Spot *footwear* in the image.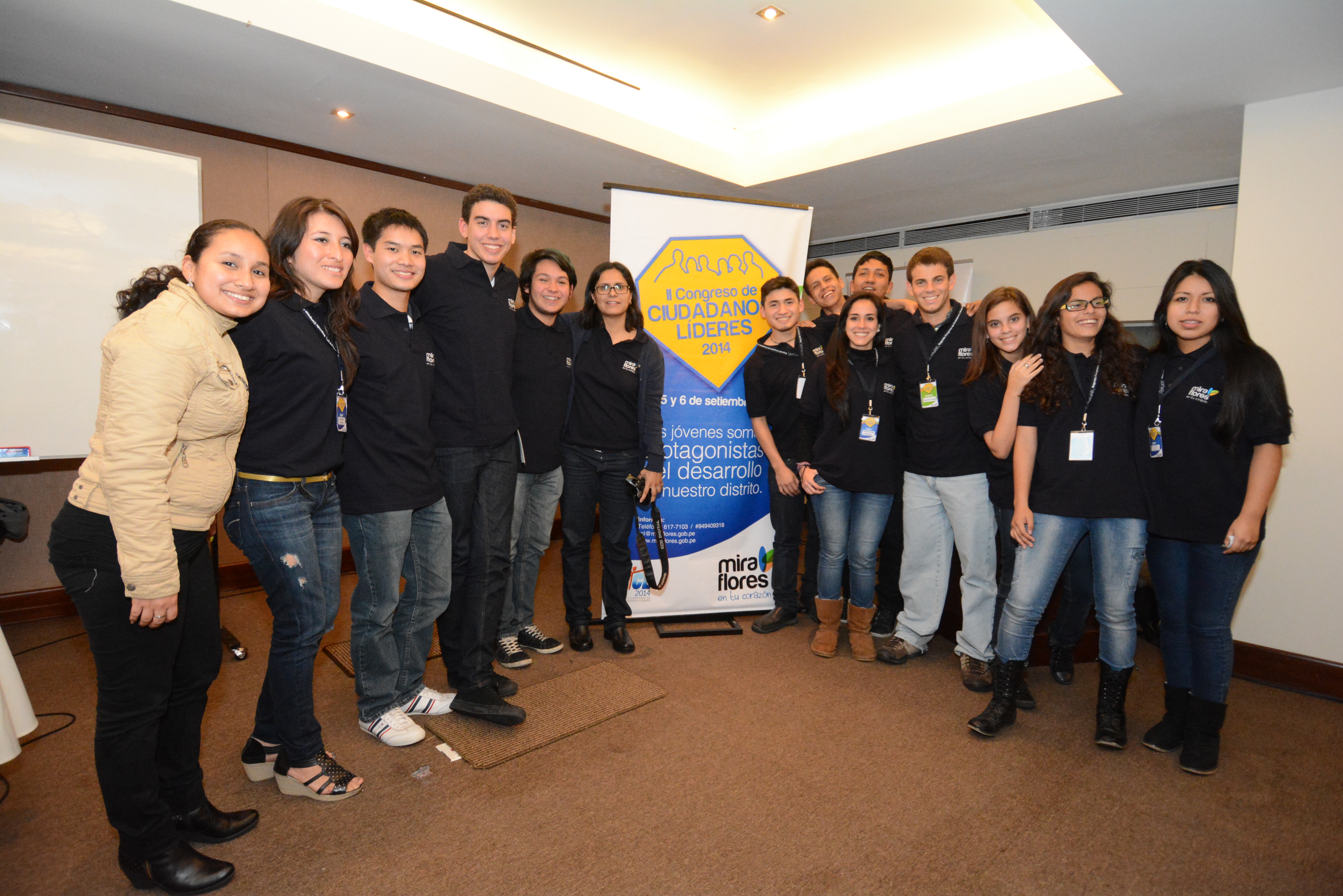
*footwear* found at bbox(313, 193, 323, 206).
